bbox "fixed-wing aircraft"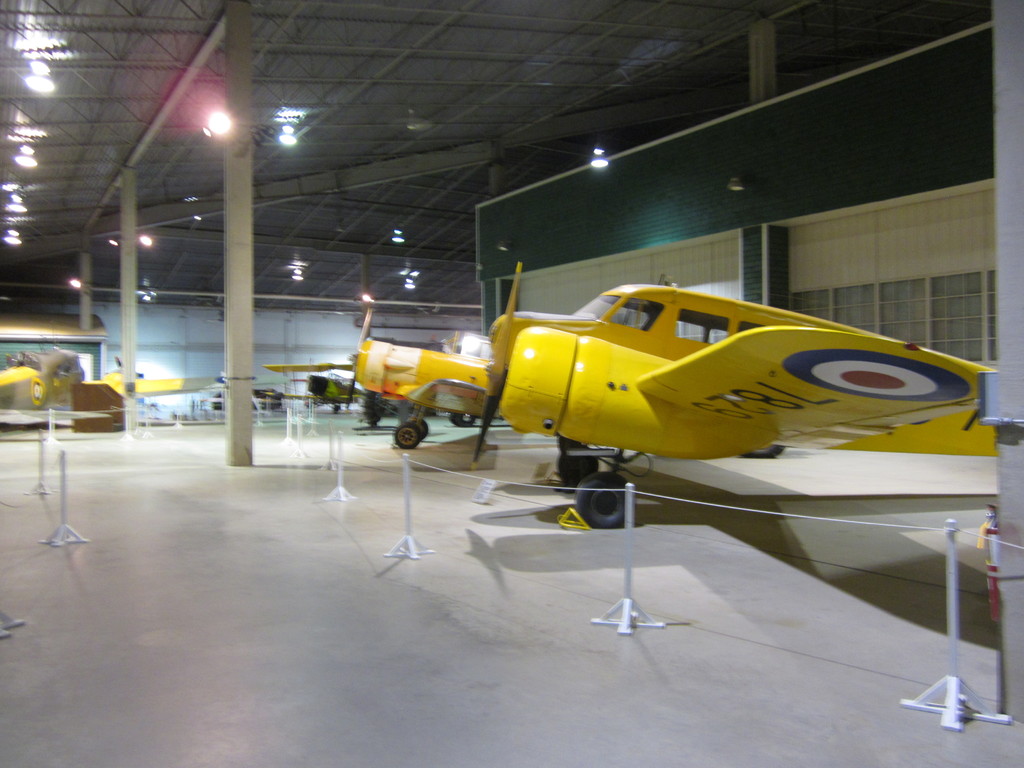
470:261:997:529
